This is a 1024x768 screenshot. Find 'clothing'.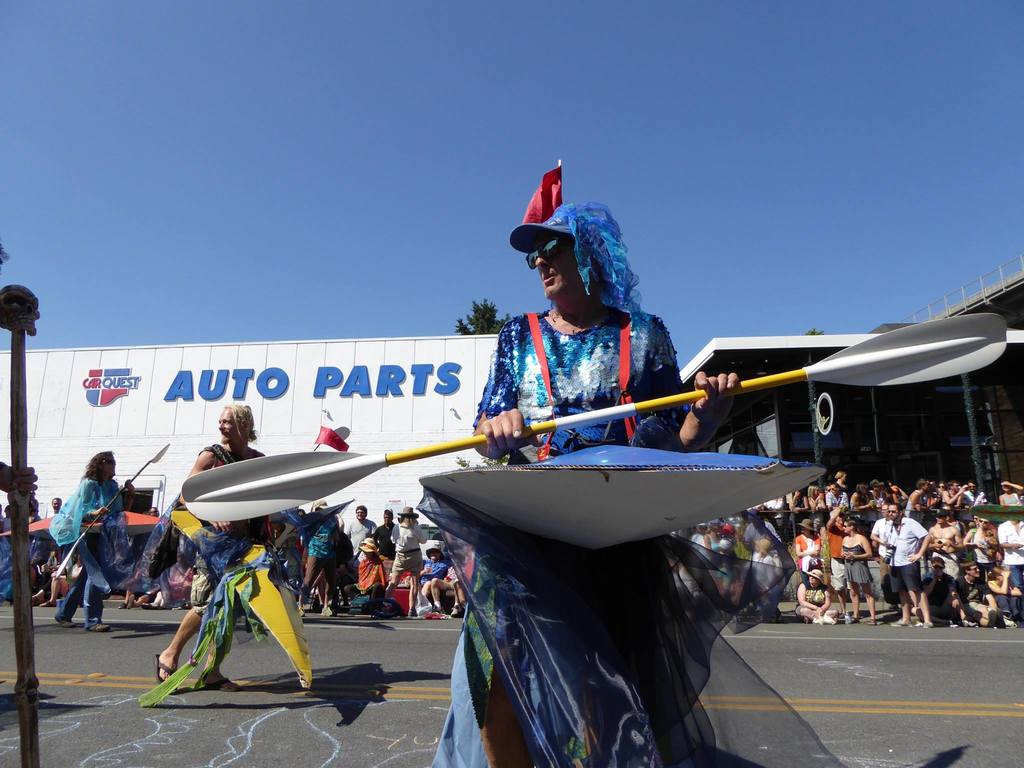
Bounding box: 909 486 931 518.
